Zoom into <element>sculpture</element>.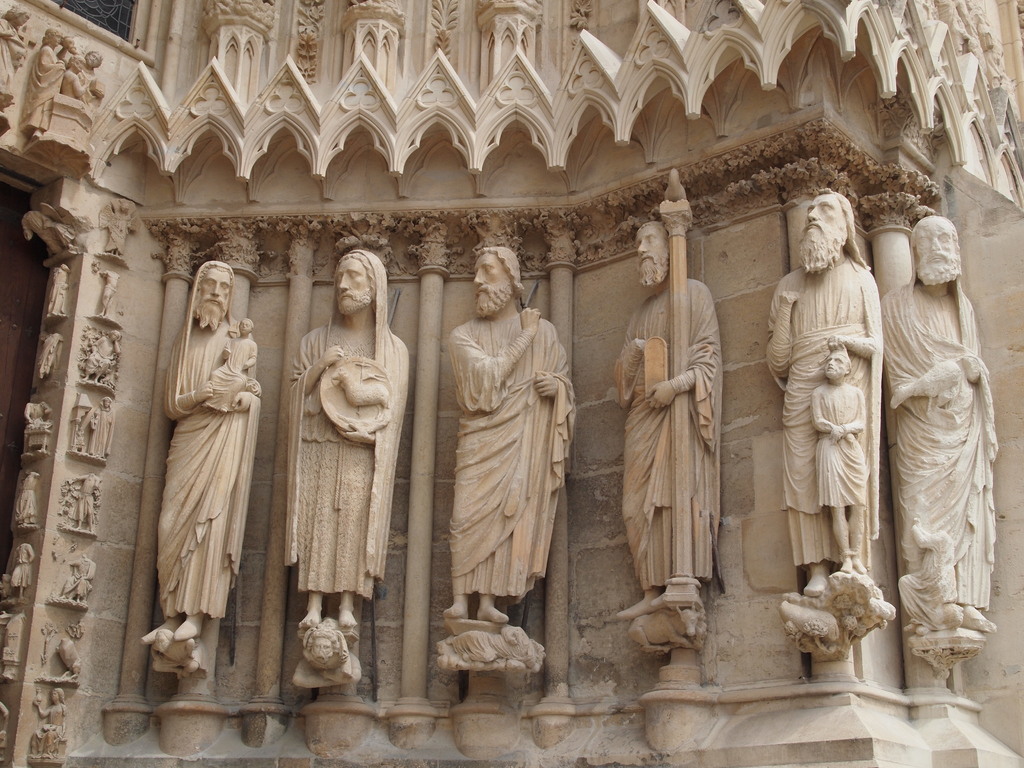
Zoom target: bbox=(65, 388, 120, 465).
